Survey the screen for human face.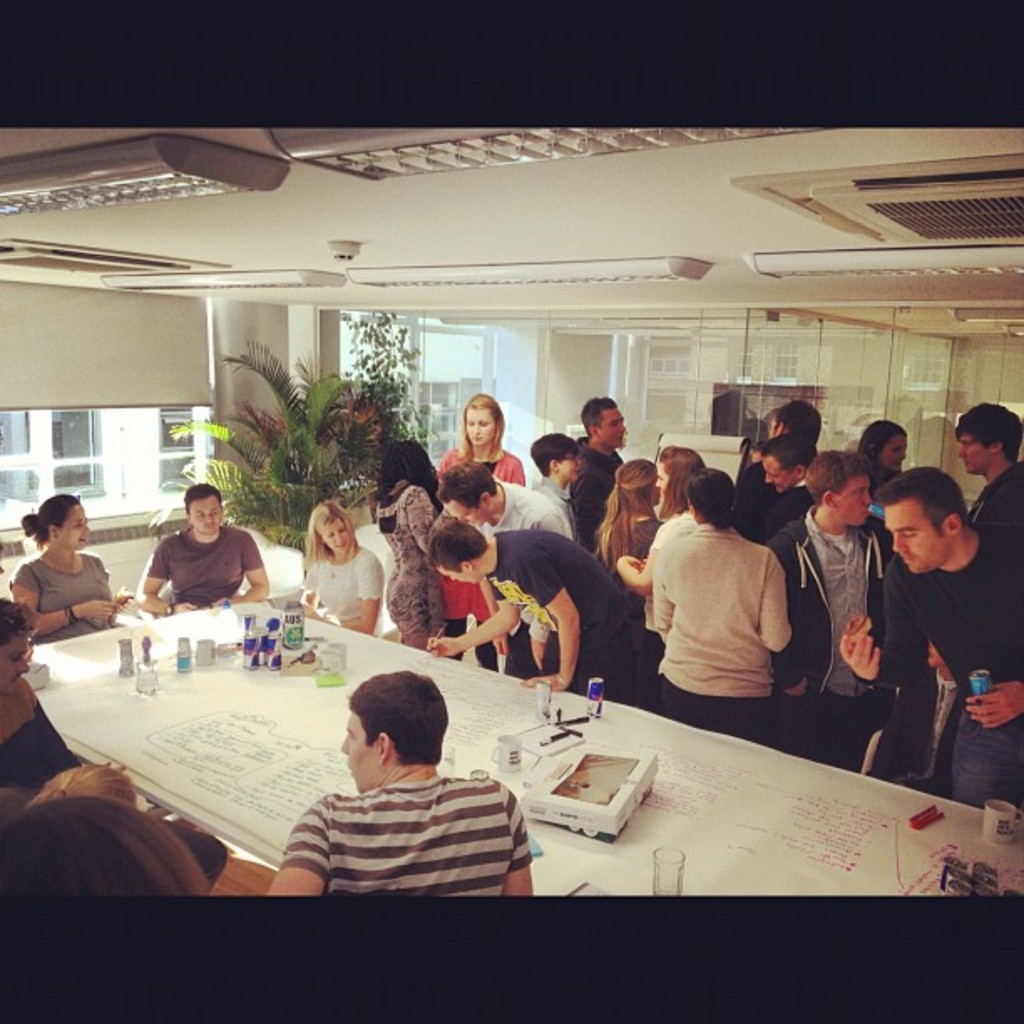
Survey found: bbox=(0, 634, 28, 693).
